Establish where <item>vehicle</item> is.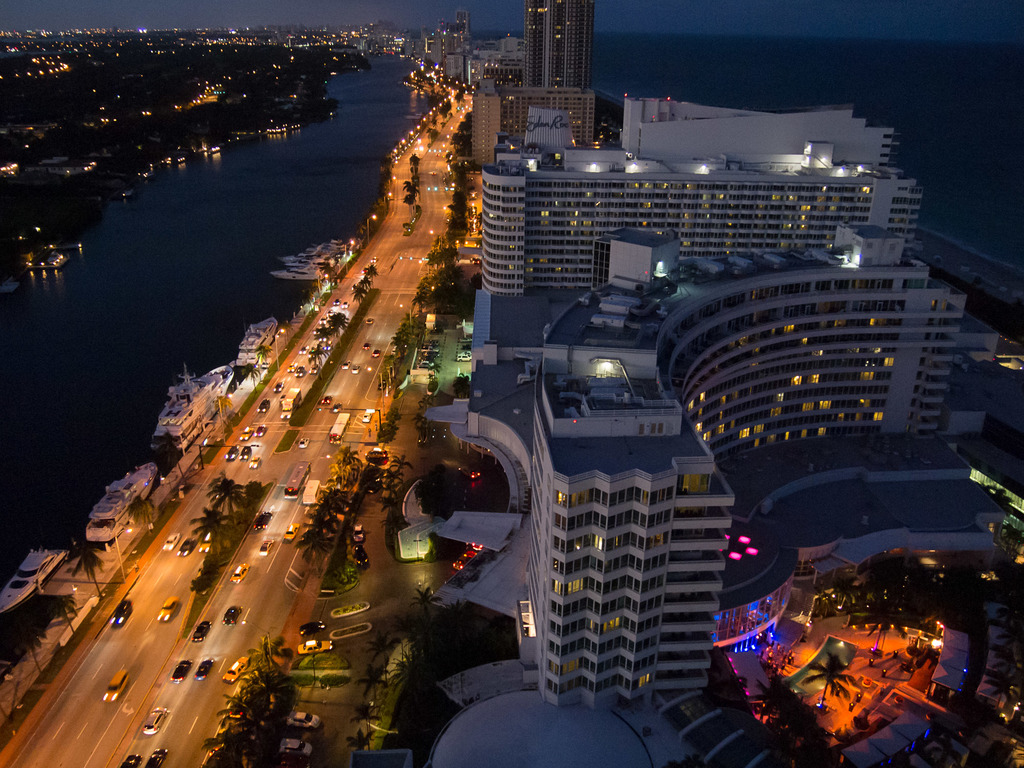
Established at crop(141, 707, 167, 736).
